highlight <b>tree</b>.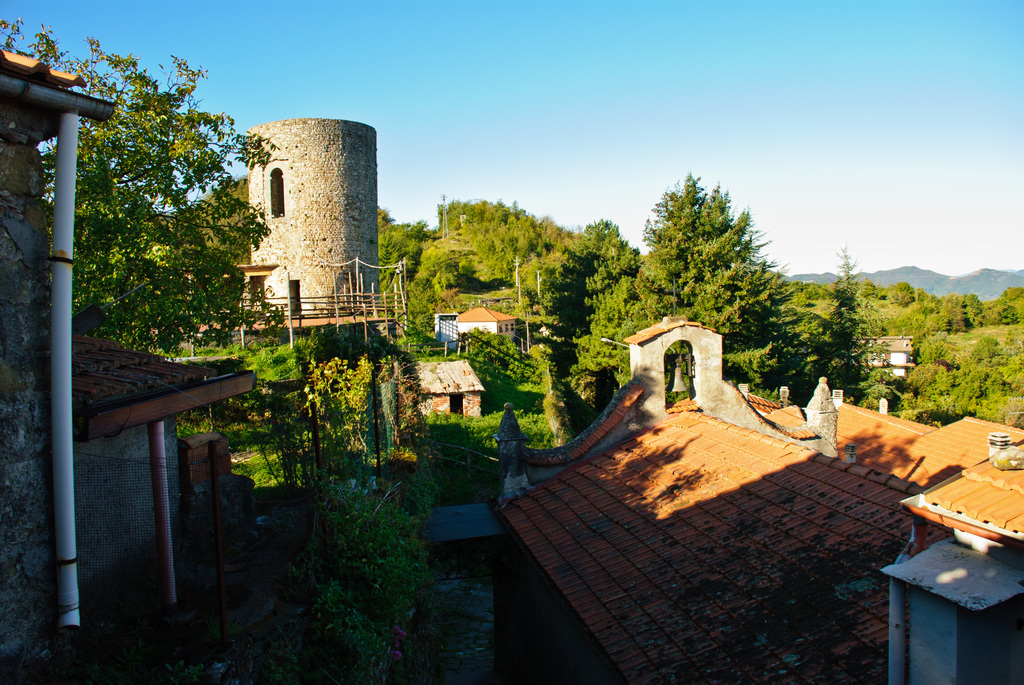
Highlighted region: 820,241,879,398.
